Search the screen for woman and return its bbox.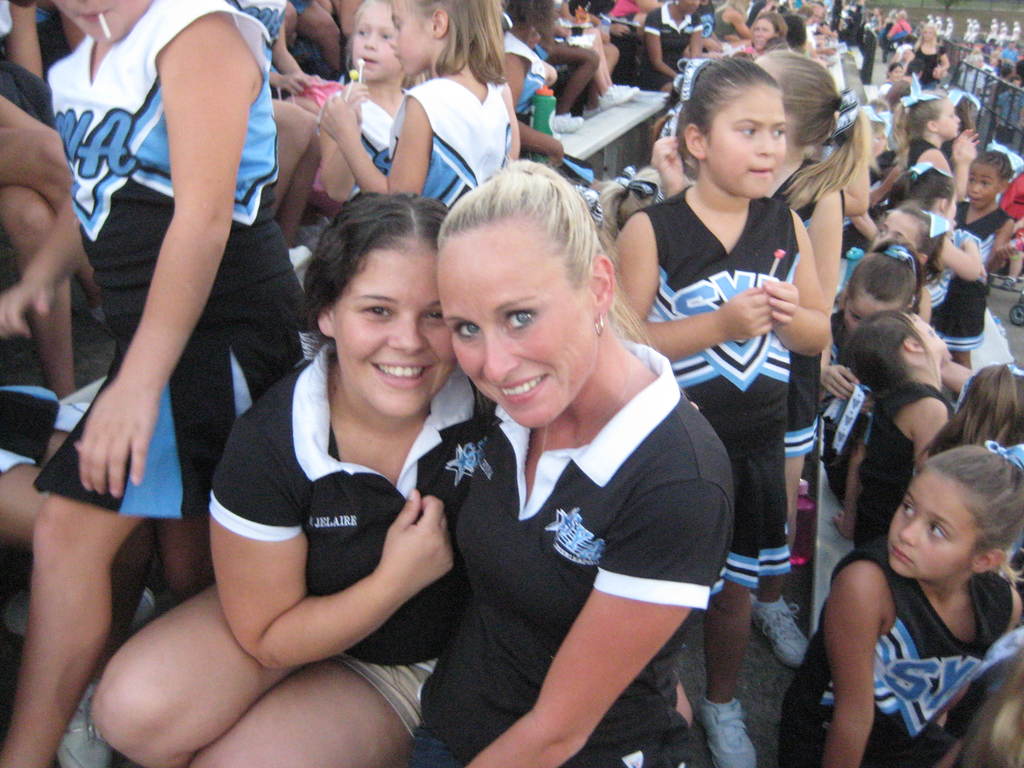
Found: [x1=912, y1=23, x2=949, y2=91].
